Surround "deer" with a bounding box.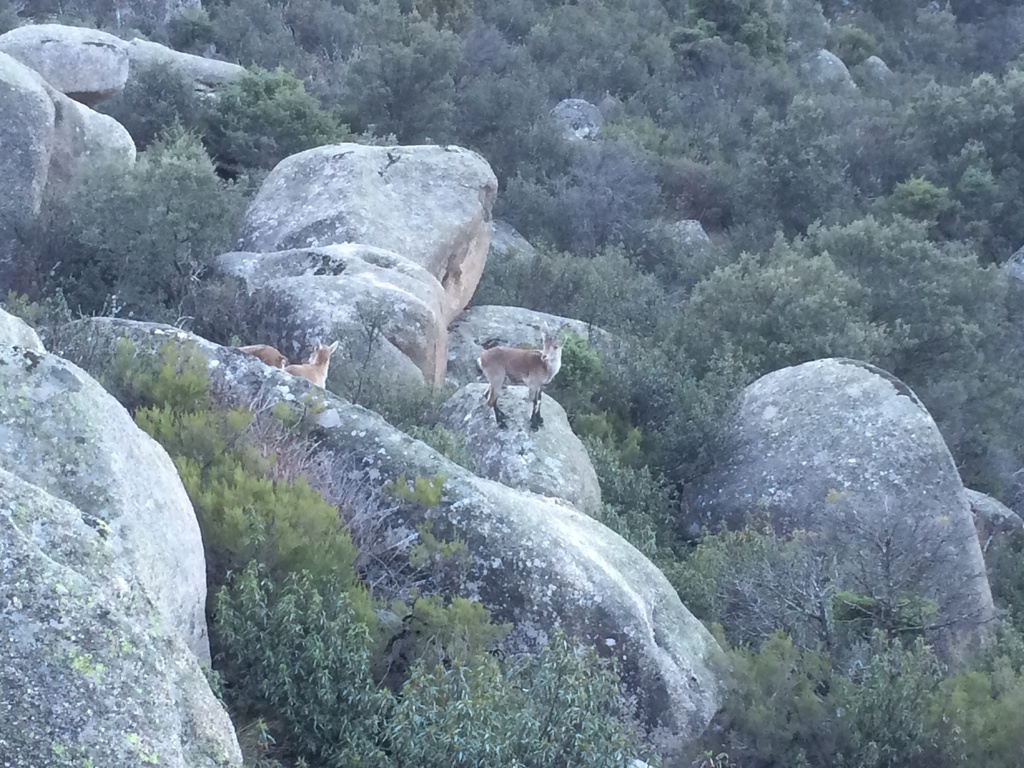
<region>474, 323, 566, 430</region>.
